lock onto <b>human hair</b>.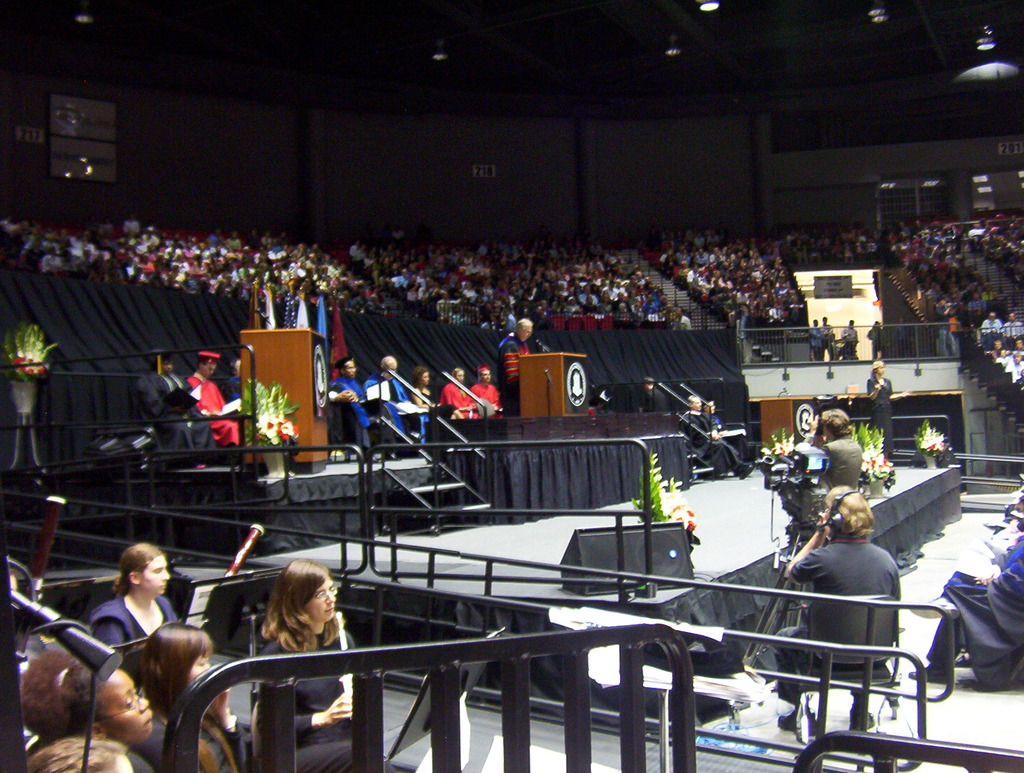
Locked: (x1=380, y1=356, x2=397, y2=371).
